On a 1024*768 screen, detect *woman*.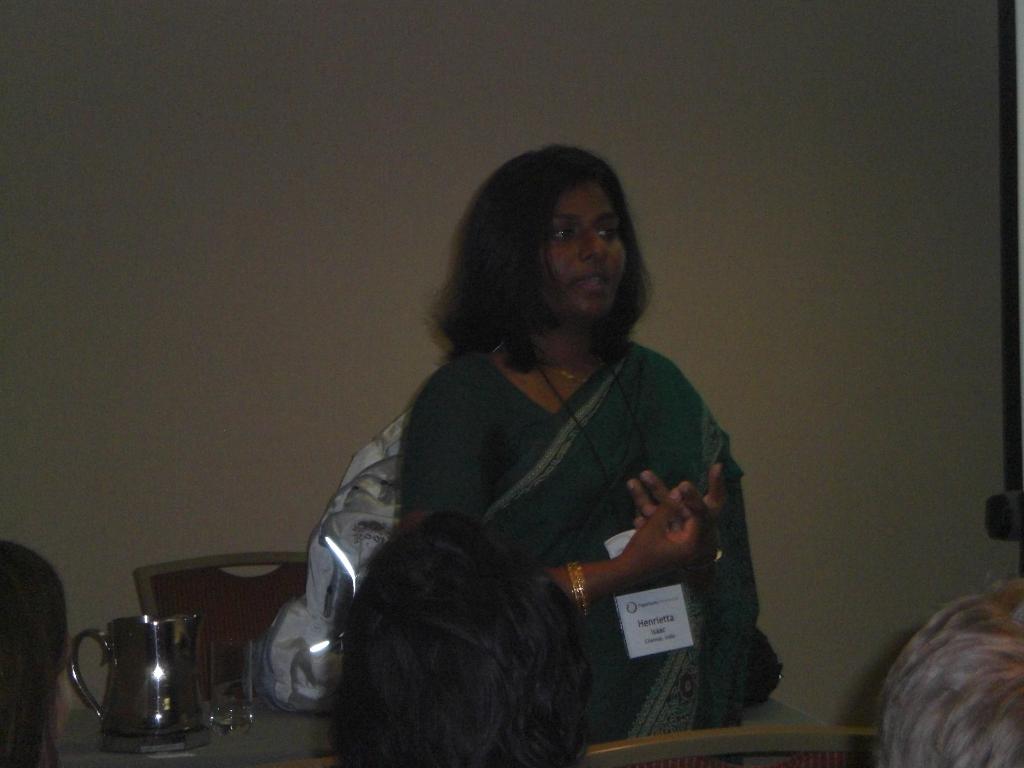
box=[394, 145, 770, 749].
